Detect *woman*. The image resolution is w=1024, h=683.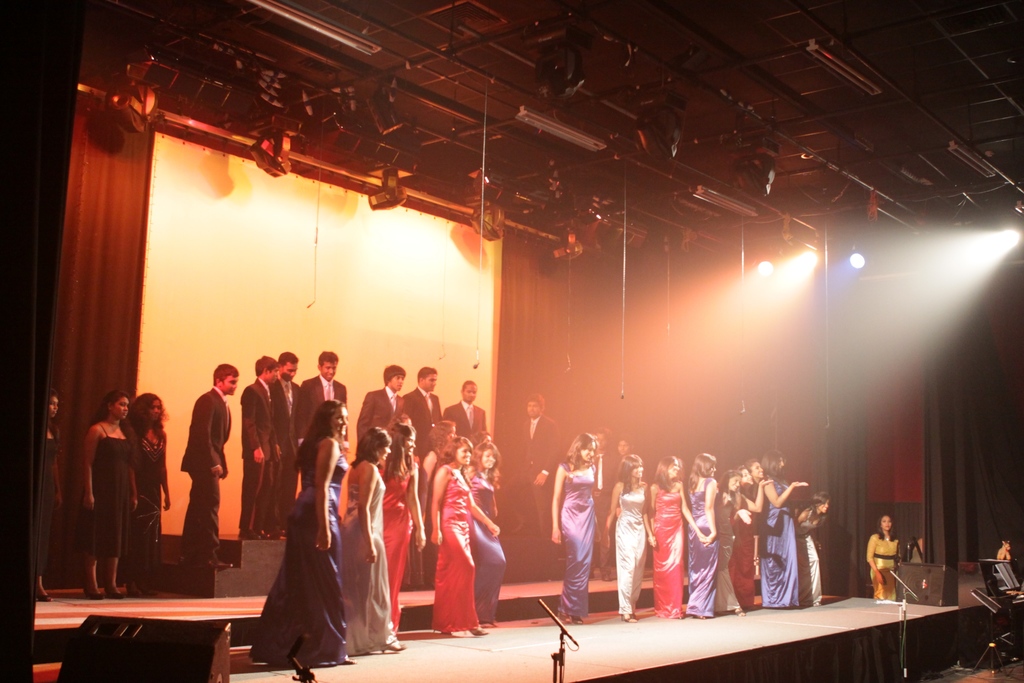
rect(735, 463, 772, 605).
